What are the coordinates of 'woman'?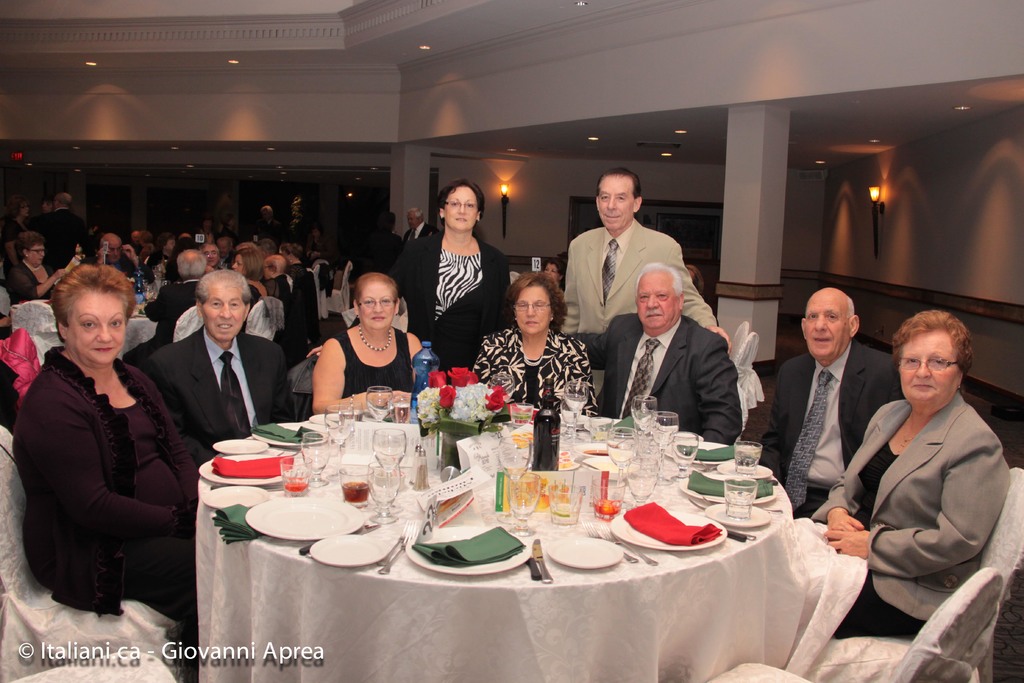
(left=229, top=249, right=268, bottom=308).
